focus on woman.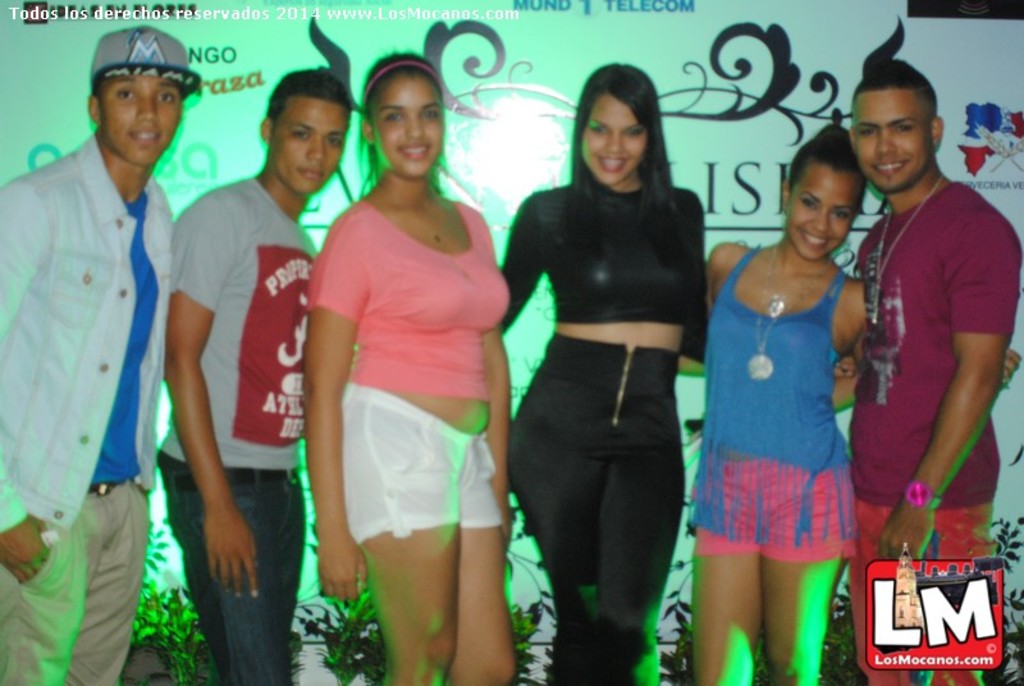
Focused at rect(498, 59, 707, 685).
